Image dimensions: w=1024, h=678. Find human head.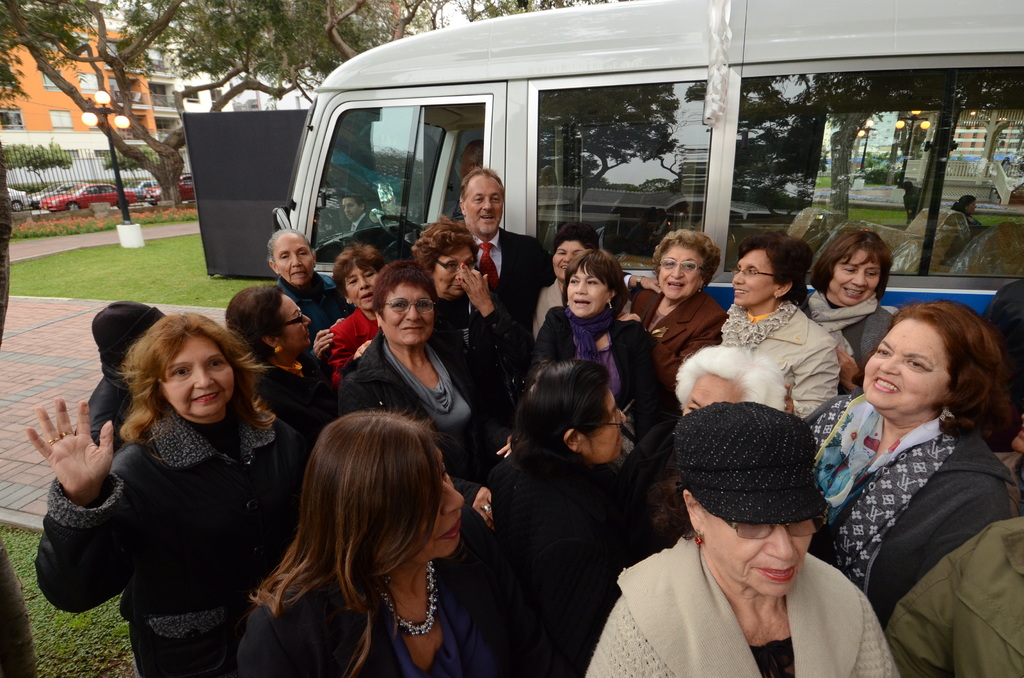
bbox=[308, 408, 465, 564].
